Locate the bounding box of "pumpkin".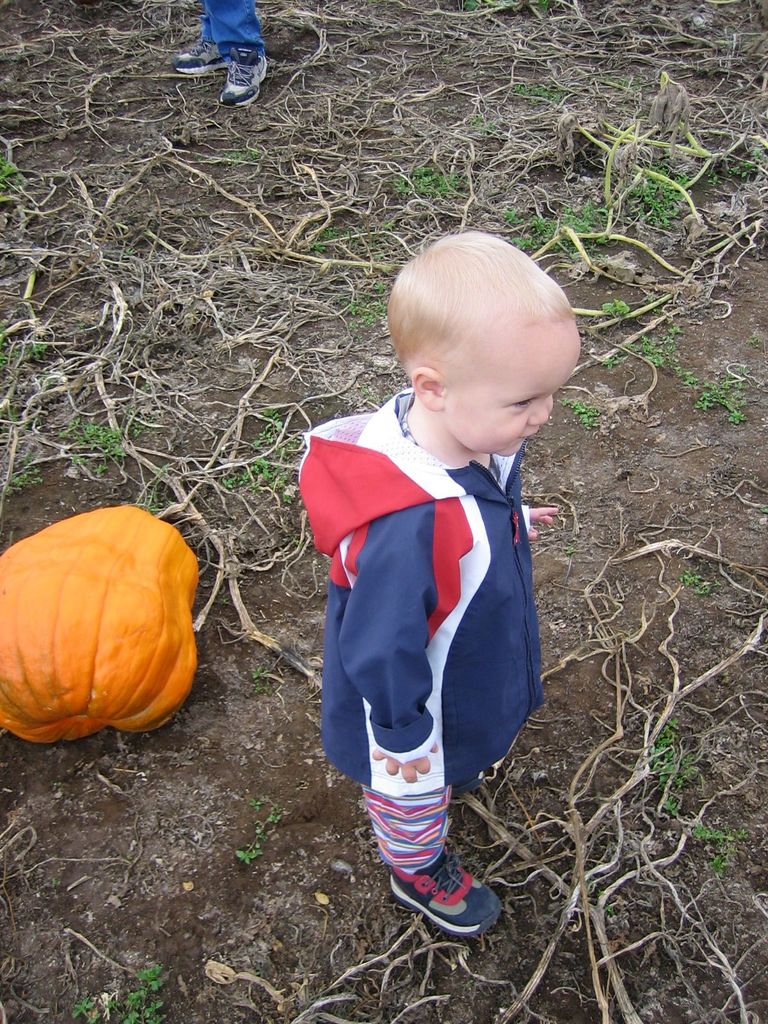
Bounding box: left=0, top=501, right=200, bottom=746.
